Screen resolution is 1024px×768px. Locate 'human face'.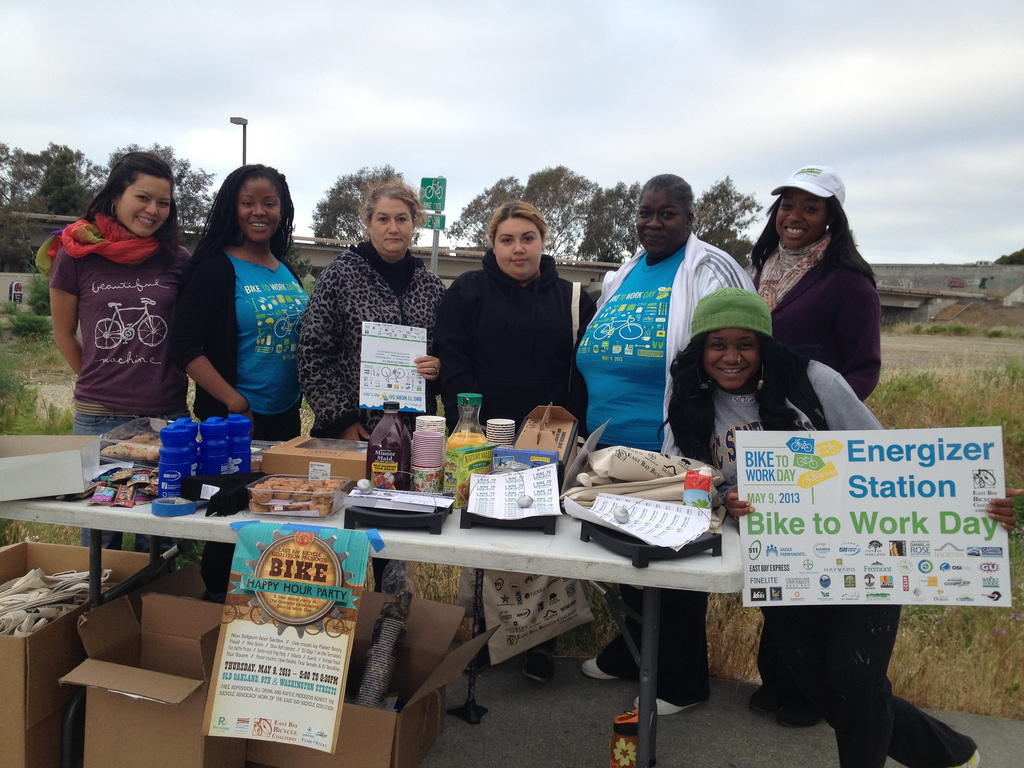
(706, 329, 757, 391).
